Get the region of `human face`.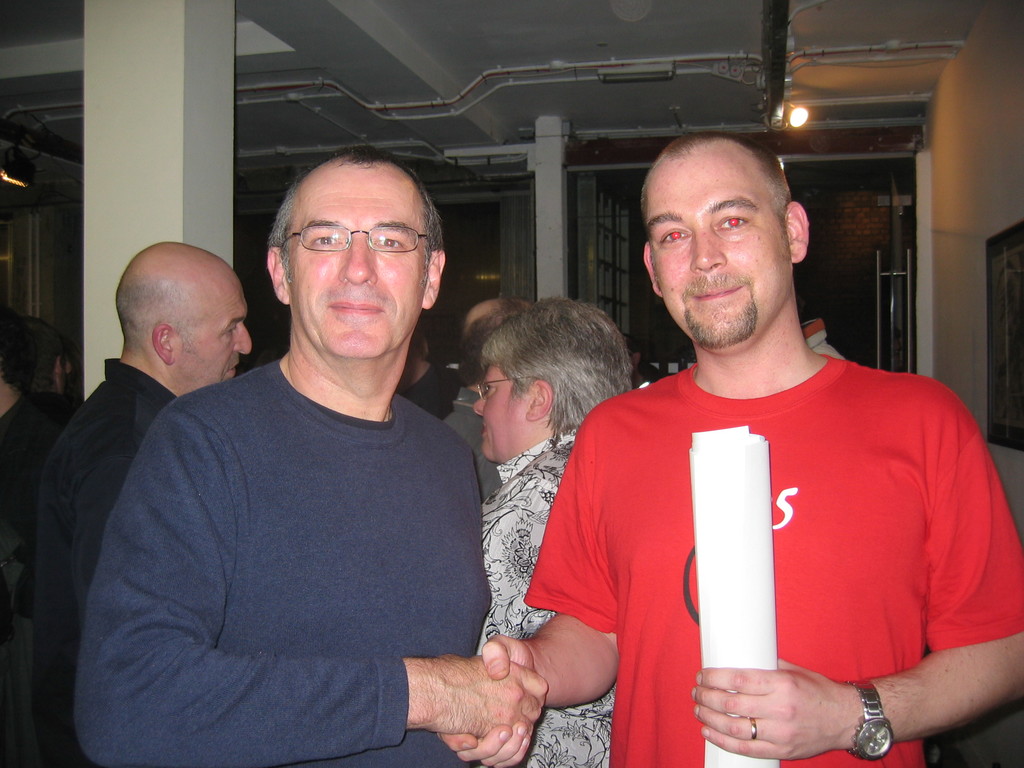
box=[287, 161, 426, 356].
